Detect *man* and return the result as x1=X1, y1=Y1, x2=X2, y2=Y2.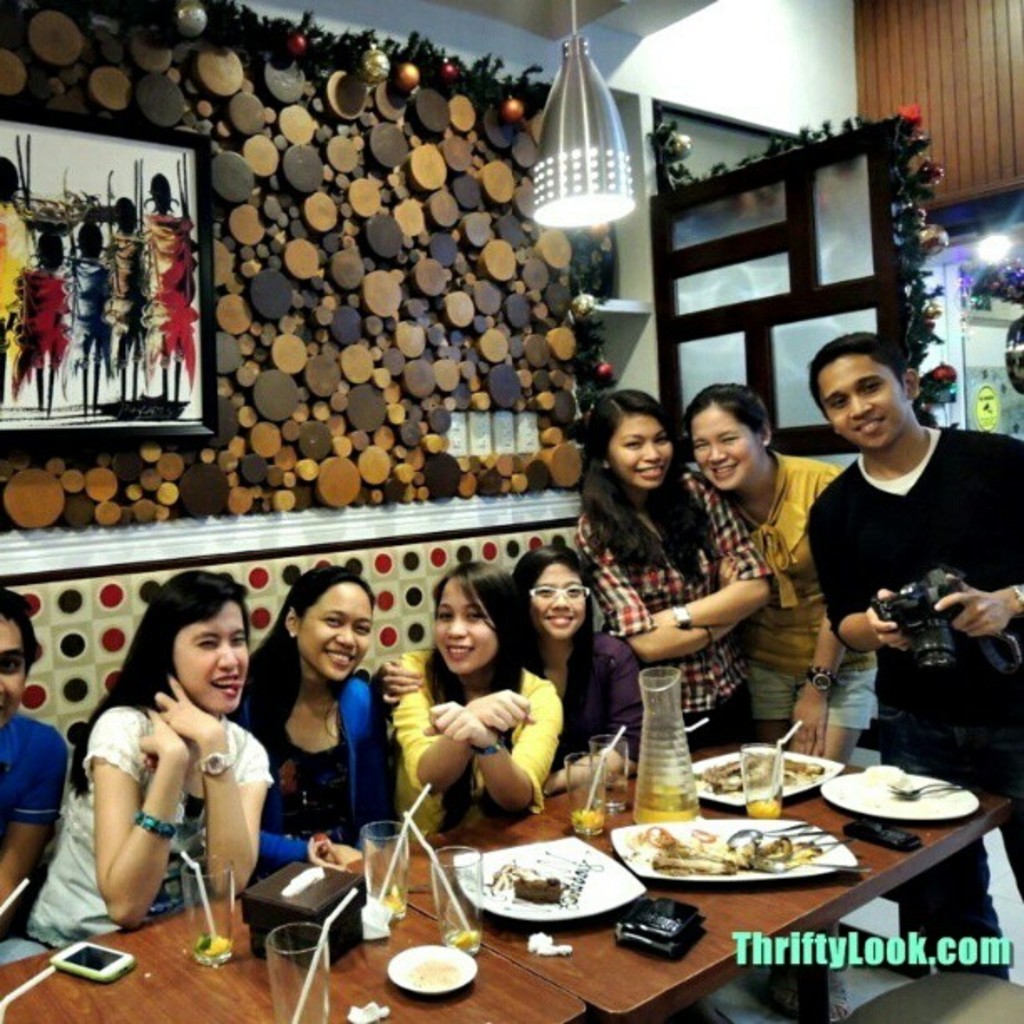
x1=0, y1=589, x2=65, y2=920.
